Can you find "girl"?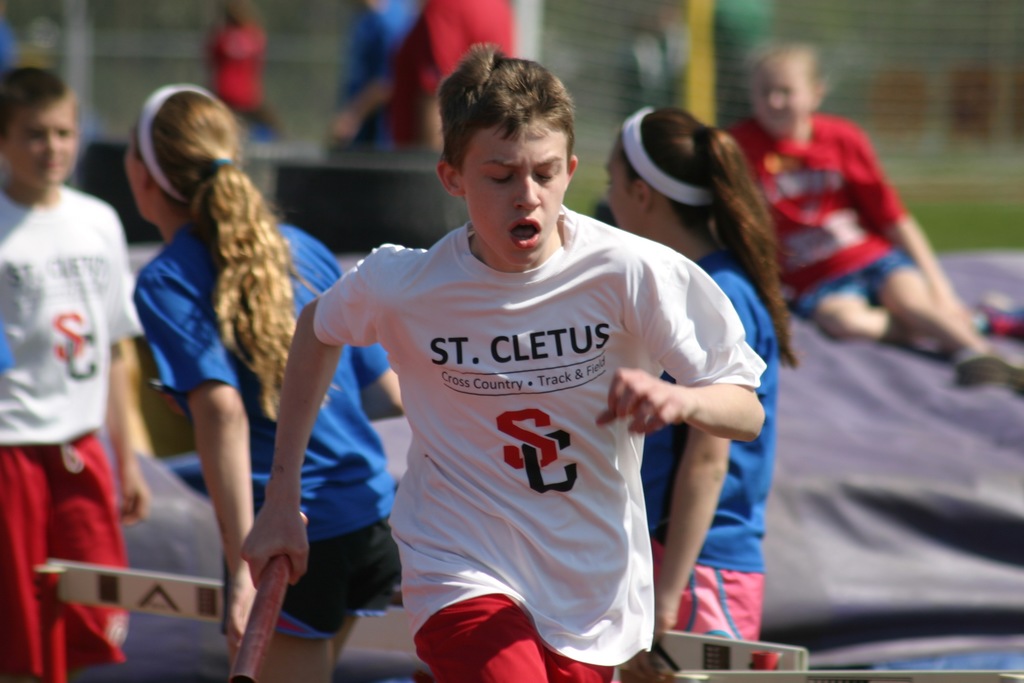
Yes, bounding box: pyautogui.locateOnScreen(606, 109, 801, 644).
